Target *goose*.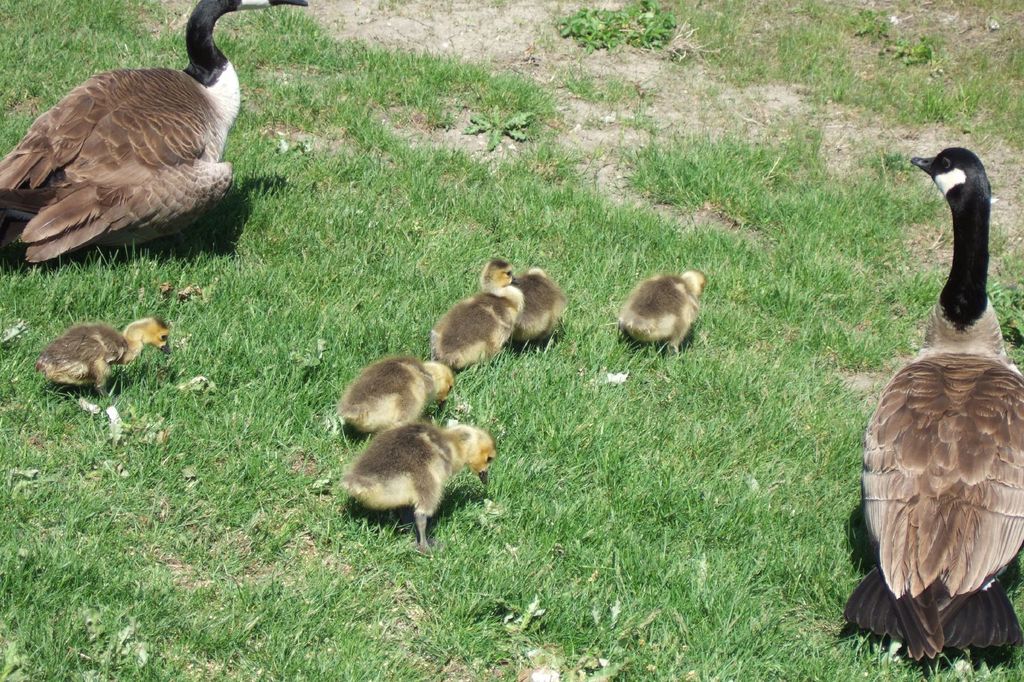
Target region: crop(419, 264, 516, 370).
